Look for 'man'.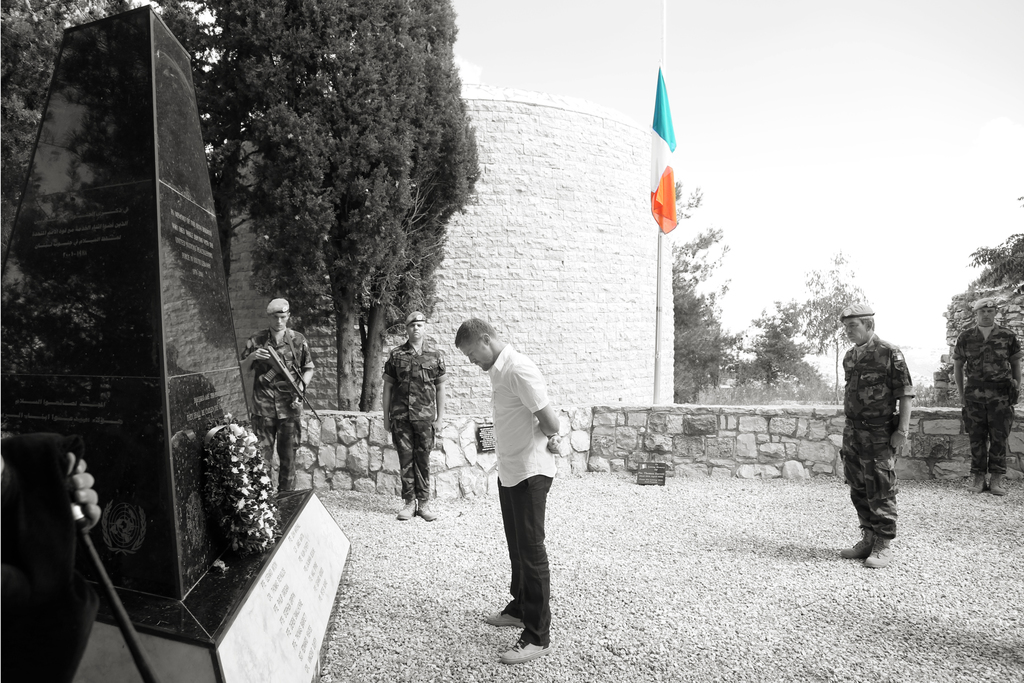
Found: bbox=[460, 320, 557, 655].
